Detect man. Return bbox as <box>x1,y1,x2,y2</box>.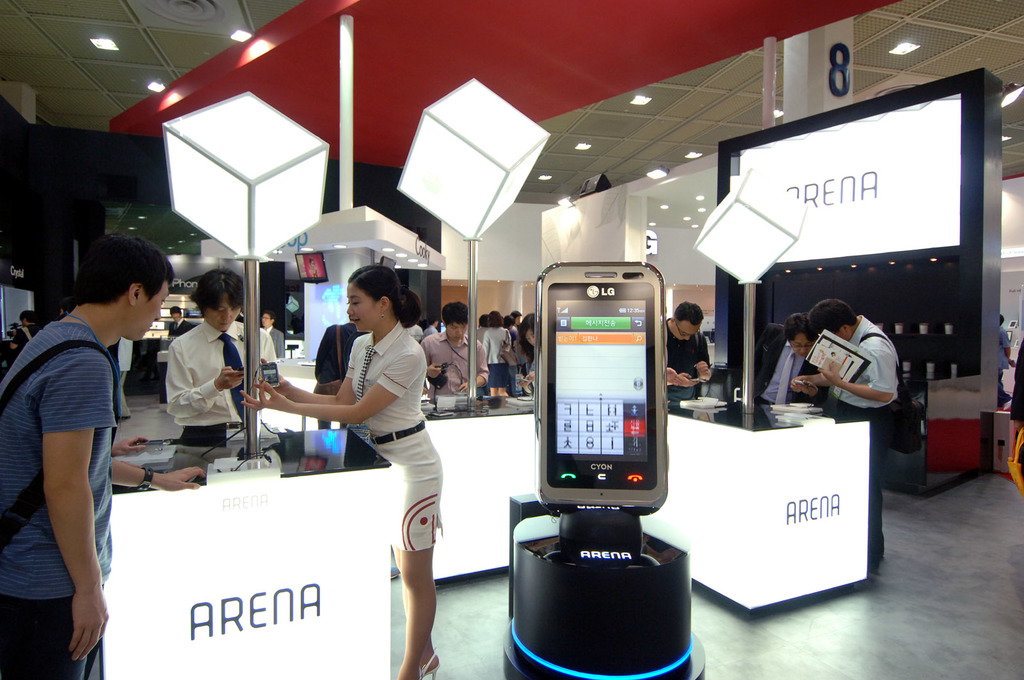
<box>161,267,276,448</box>.
